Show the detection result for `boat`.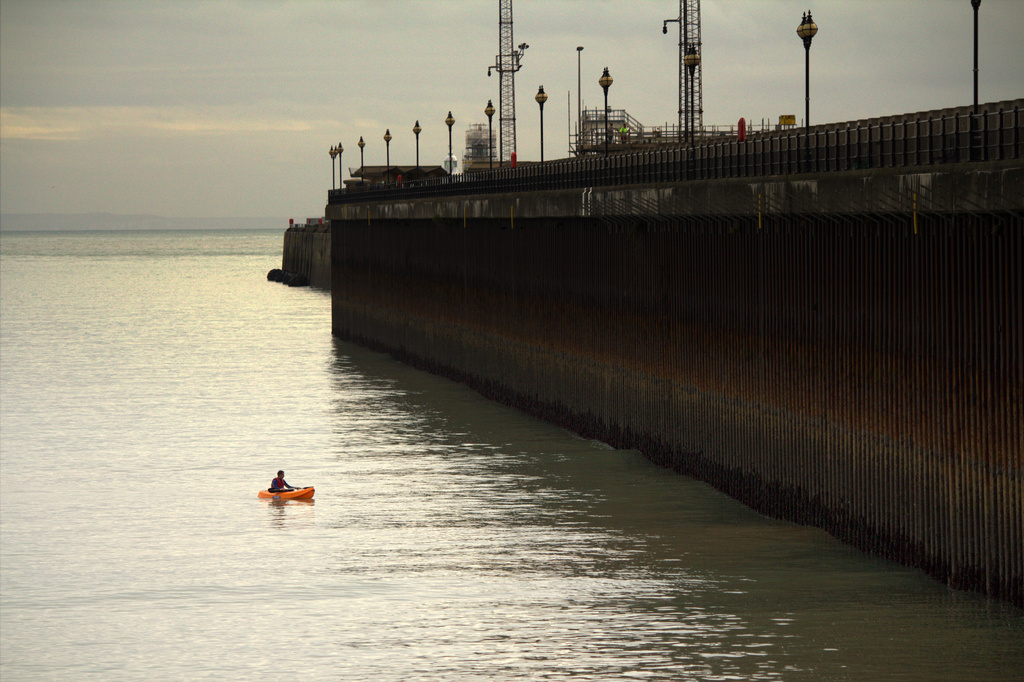
locate(259, 491, 309, 503).
